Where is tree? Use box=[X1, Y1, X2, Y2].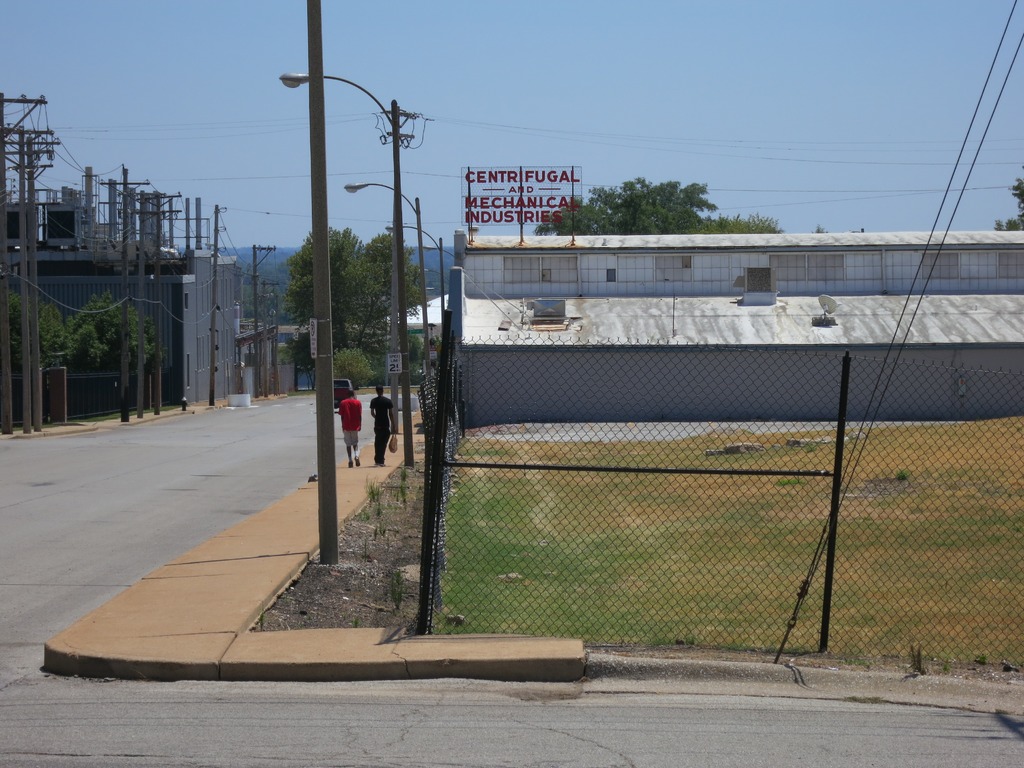
box=[280, 222, 375, 349].
